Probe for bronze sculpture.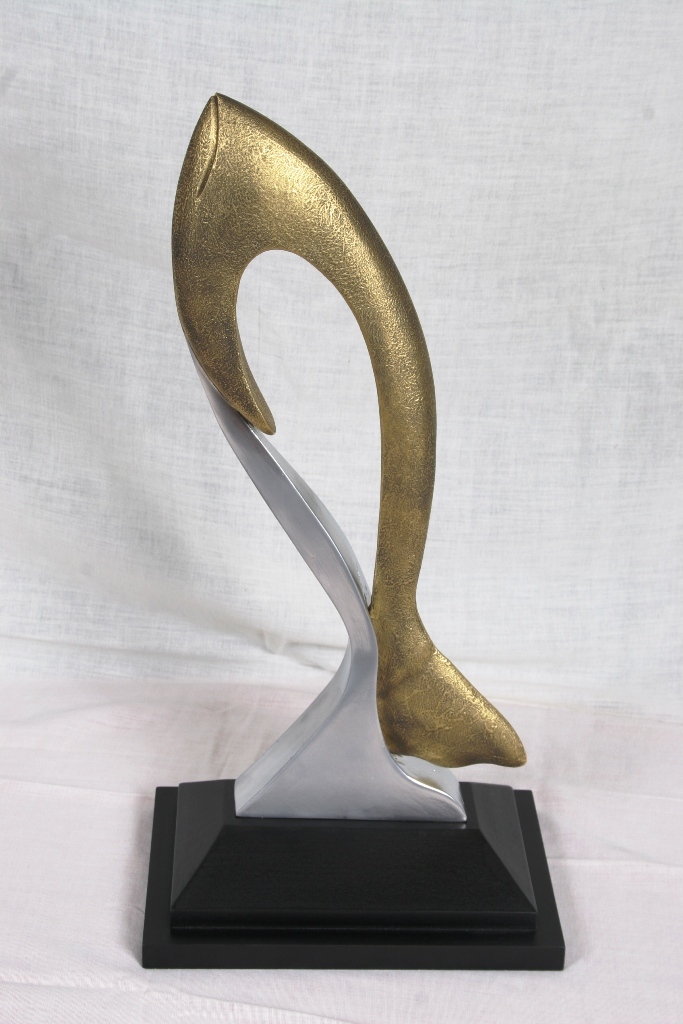
Probe result: <bbox>171, 89, 529, 783</bbox>.
